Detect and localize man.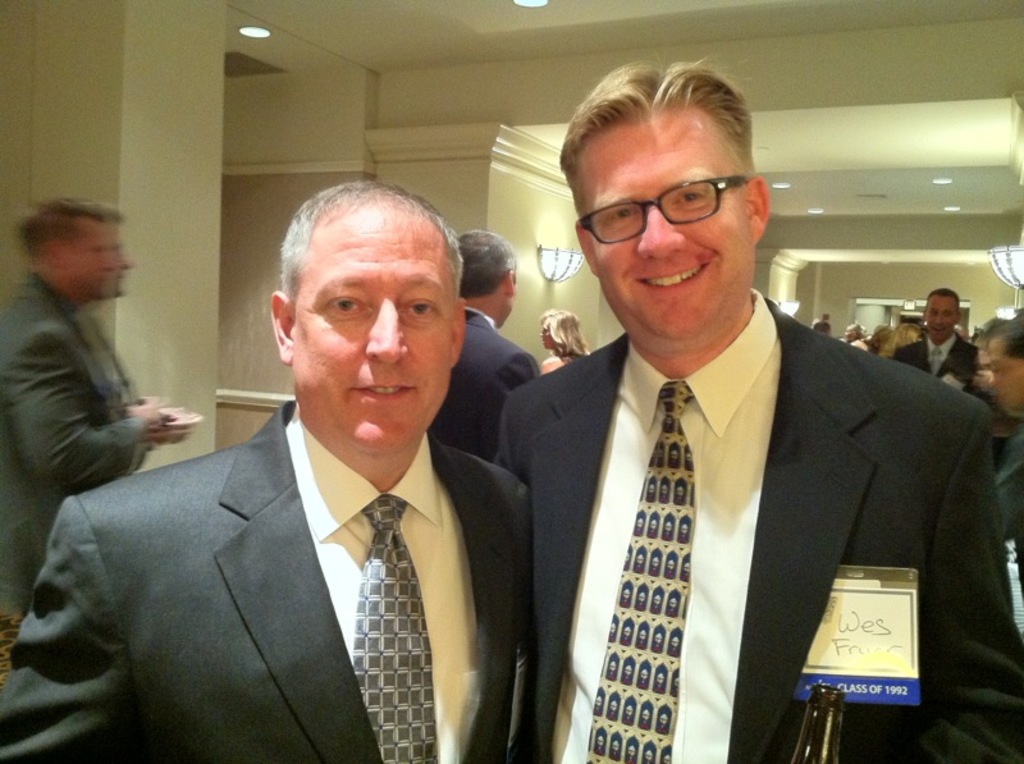
Localized at <region>416, 232, 531, 485</region>.
